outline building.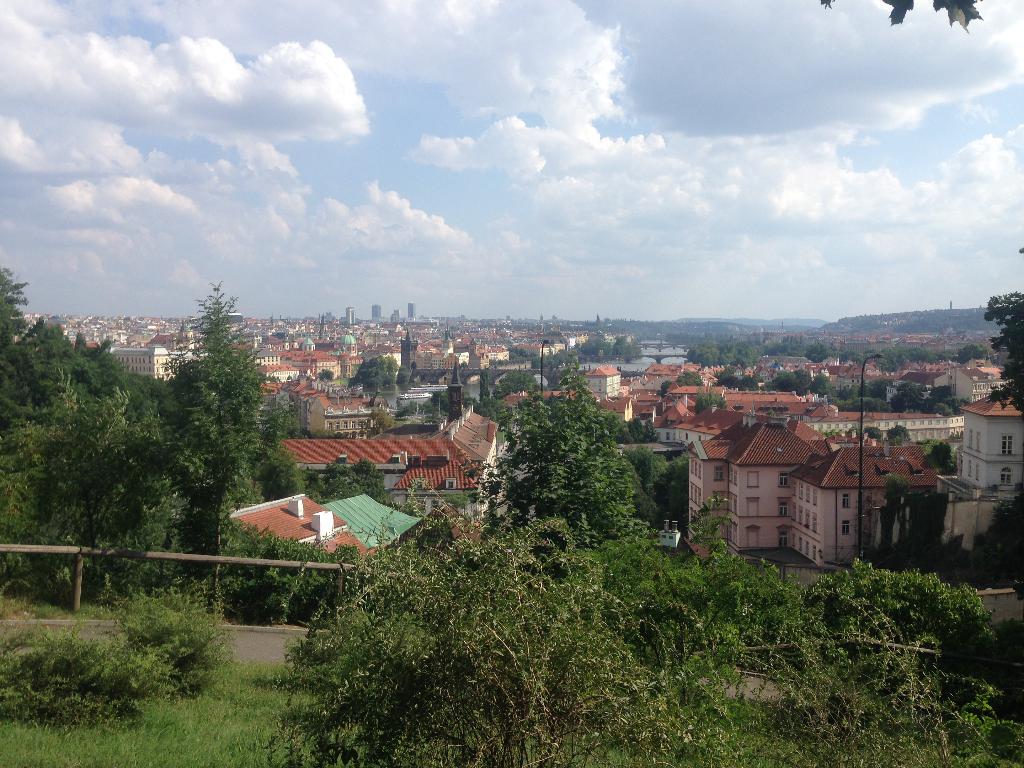
Outline: region(406, 302, 415, 318).
